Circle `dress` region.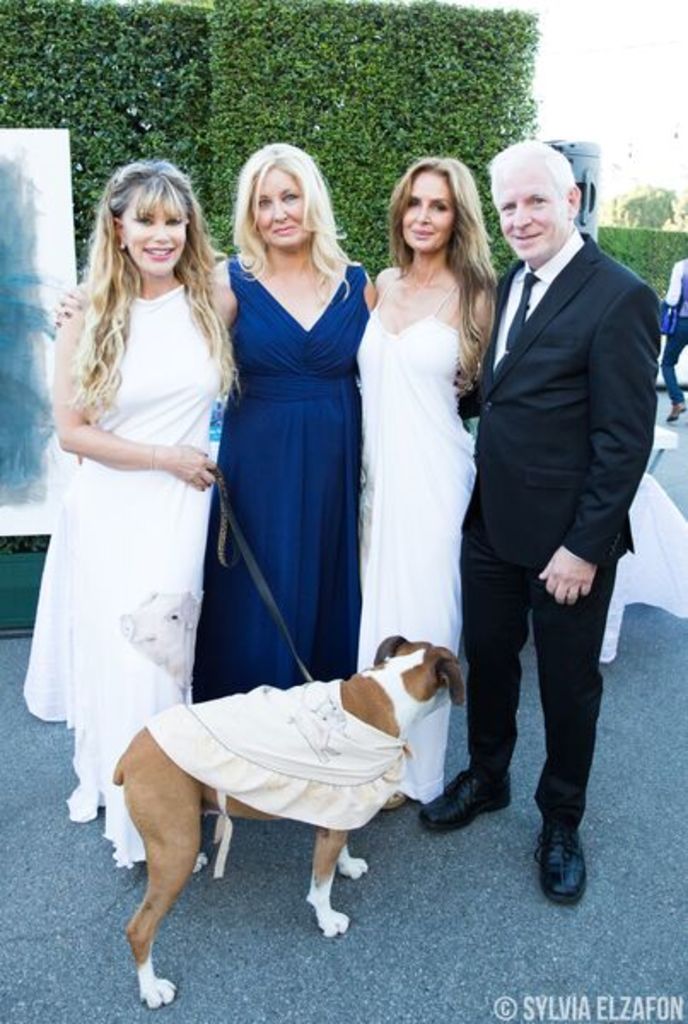
Region: <box>193,253,364,698</box>.
